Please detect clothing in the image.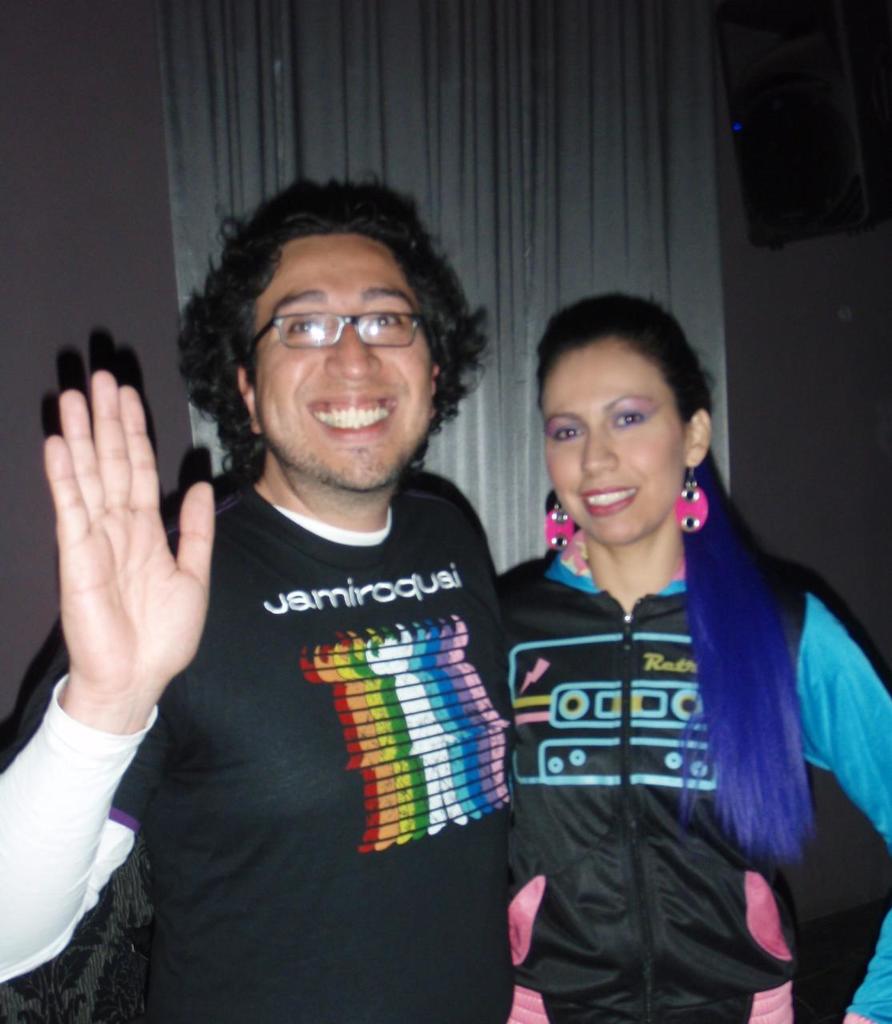
[left=493, top=508, right=891, bottom=1023].
